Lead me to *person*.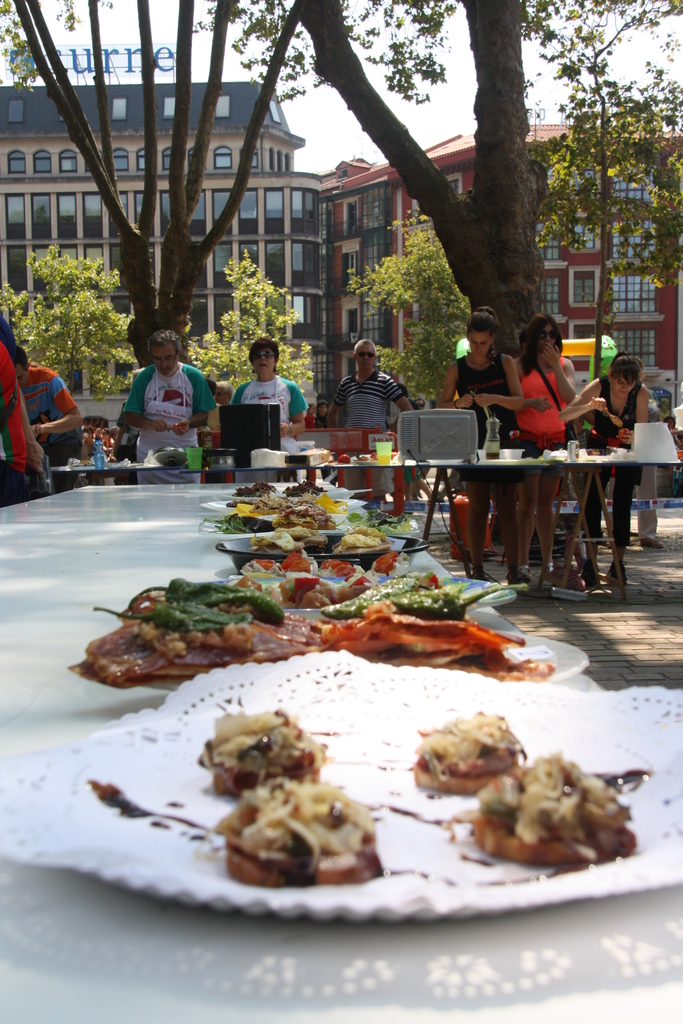
Lead to [215, 380, 233, 404].
